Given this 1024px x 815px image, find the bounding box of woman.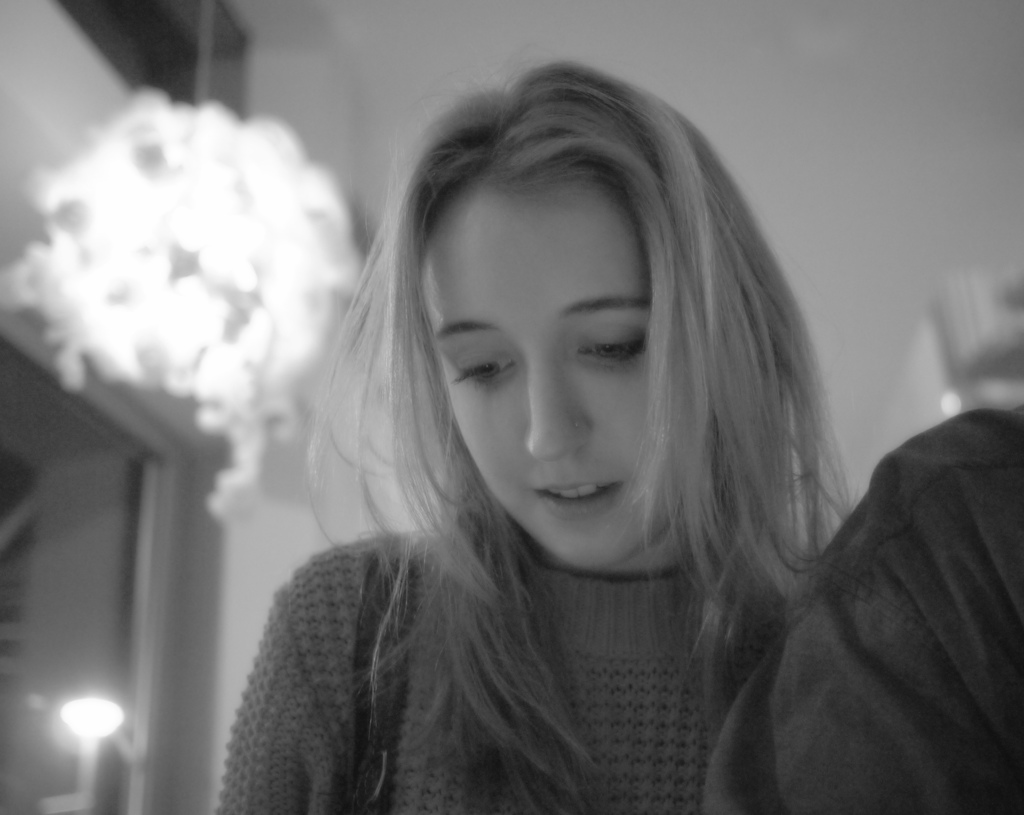
{"x1": 205, "y1": 73, "x2": 930, "y2": 807}.
